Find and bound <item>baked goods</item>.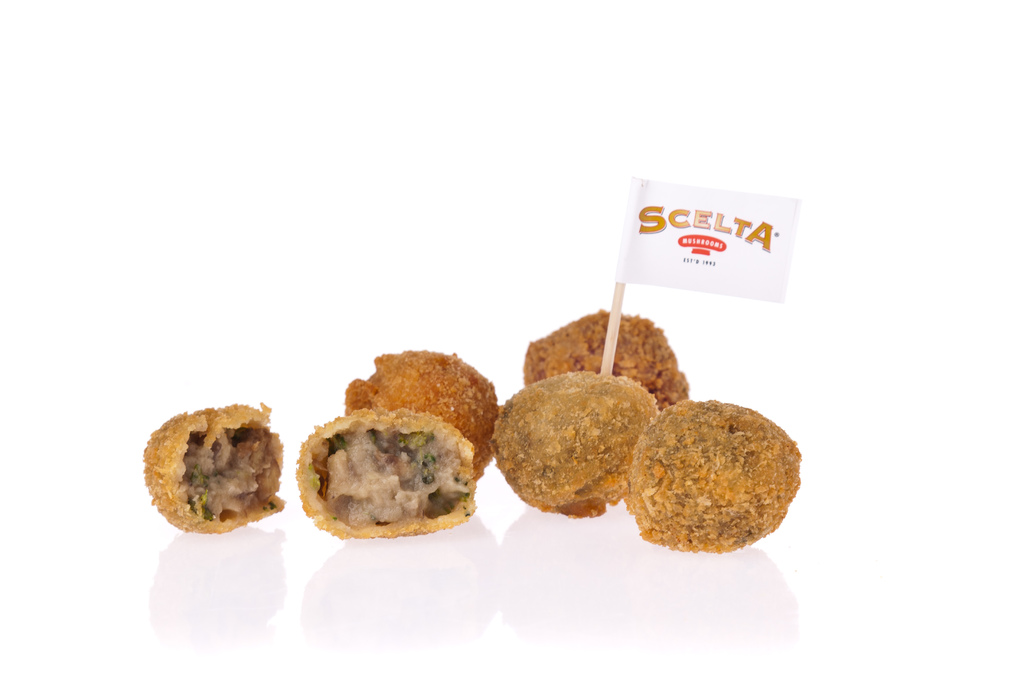
Bound: 625, 398, 802, 552.
